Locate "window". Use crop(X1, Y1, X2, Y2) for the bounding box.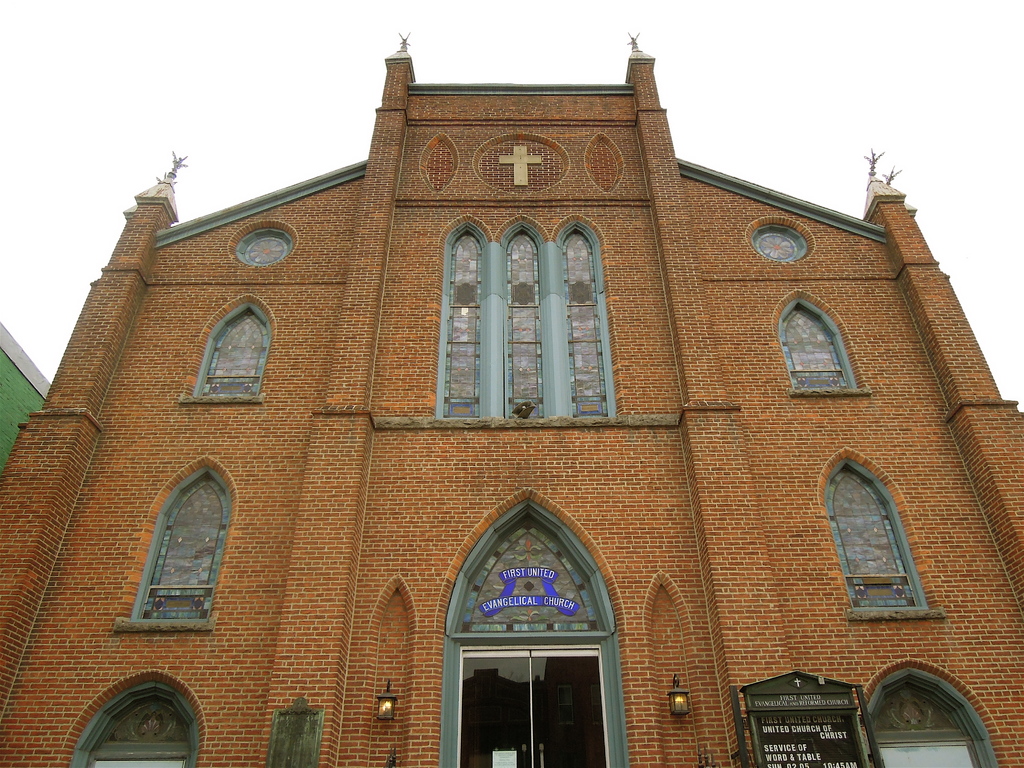
crop(67, 683, 198, 767).
